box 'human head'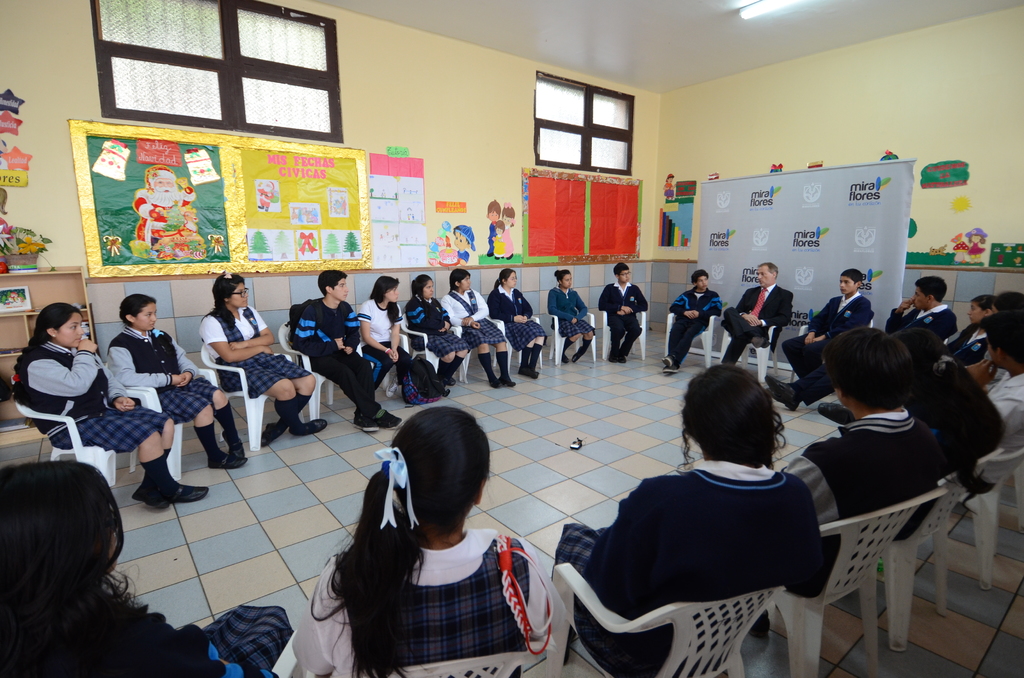
x1=488 y1=200 x2=502 y2=223
